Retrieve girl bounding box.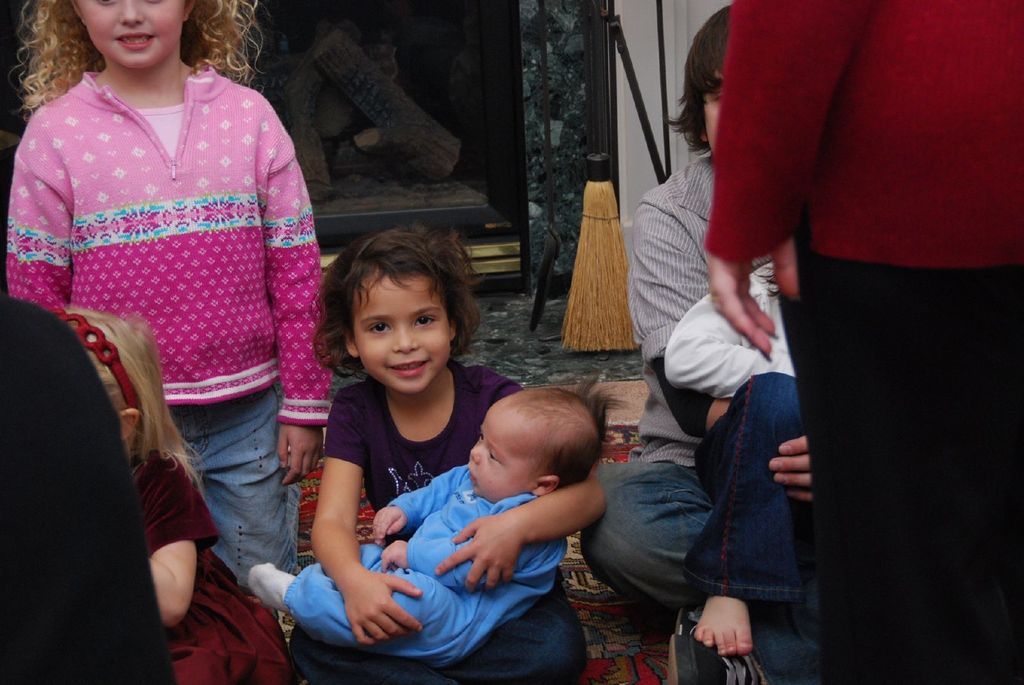
Bounding box: rect(273, 242, 604, 684).
